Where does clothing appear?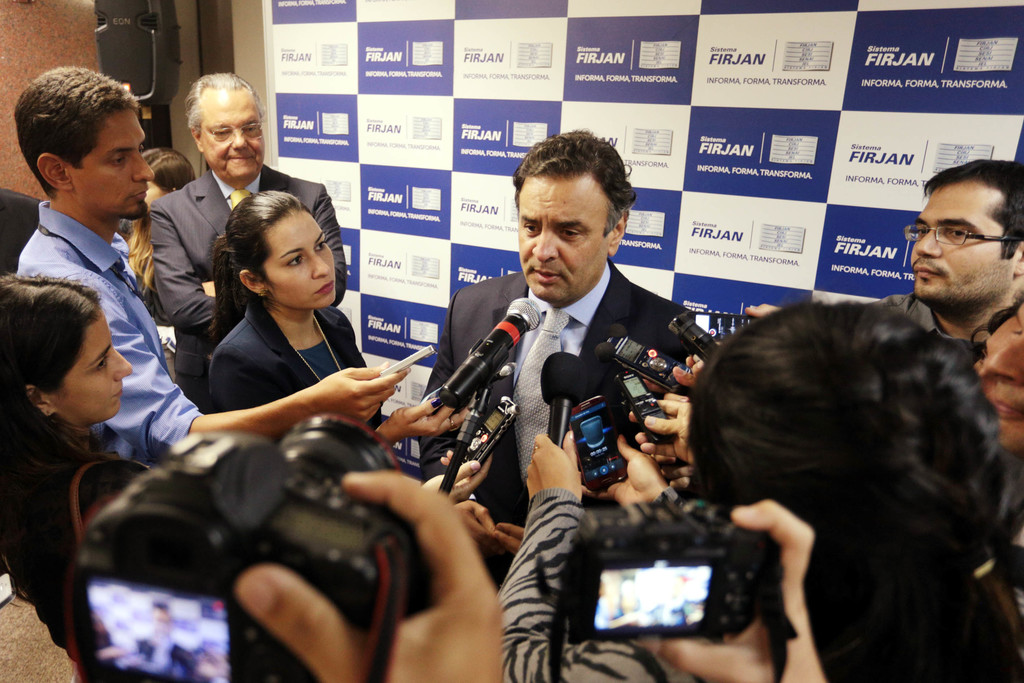
Appears at crop(0, 439, 152, 661).
